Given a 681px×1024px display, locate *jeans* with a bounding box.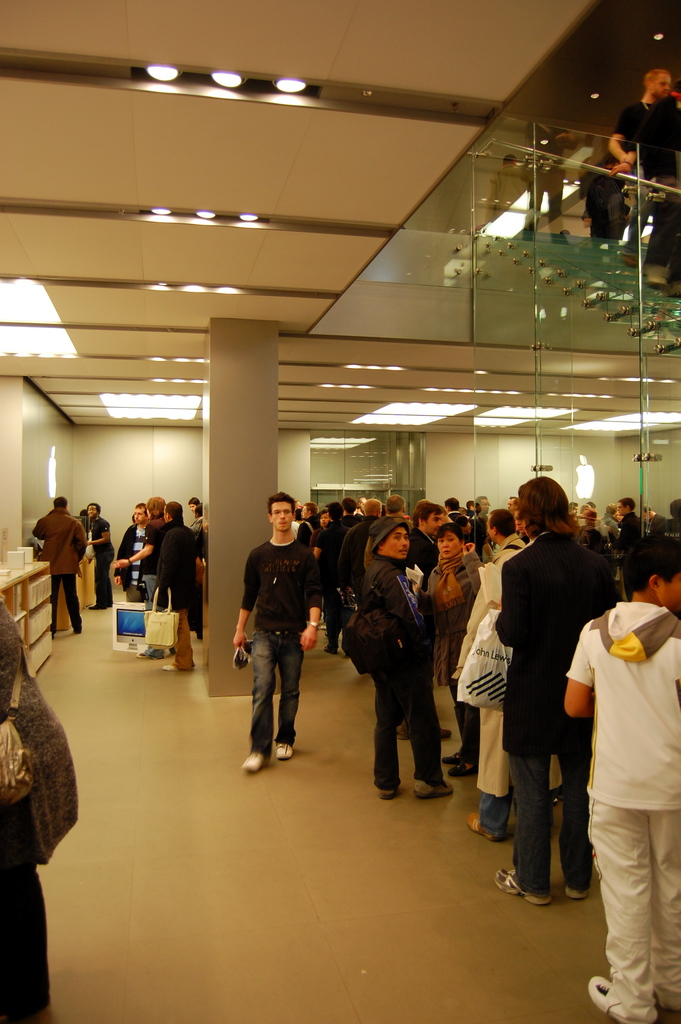
Located: {"left": 147, "top": 573, "right": 154, "bottom": 596}.
